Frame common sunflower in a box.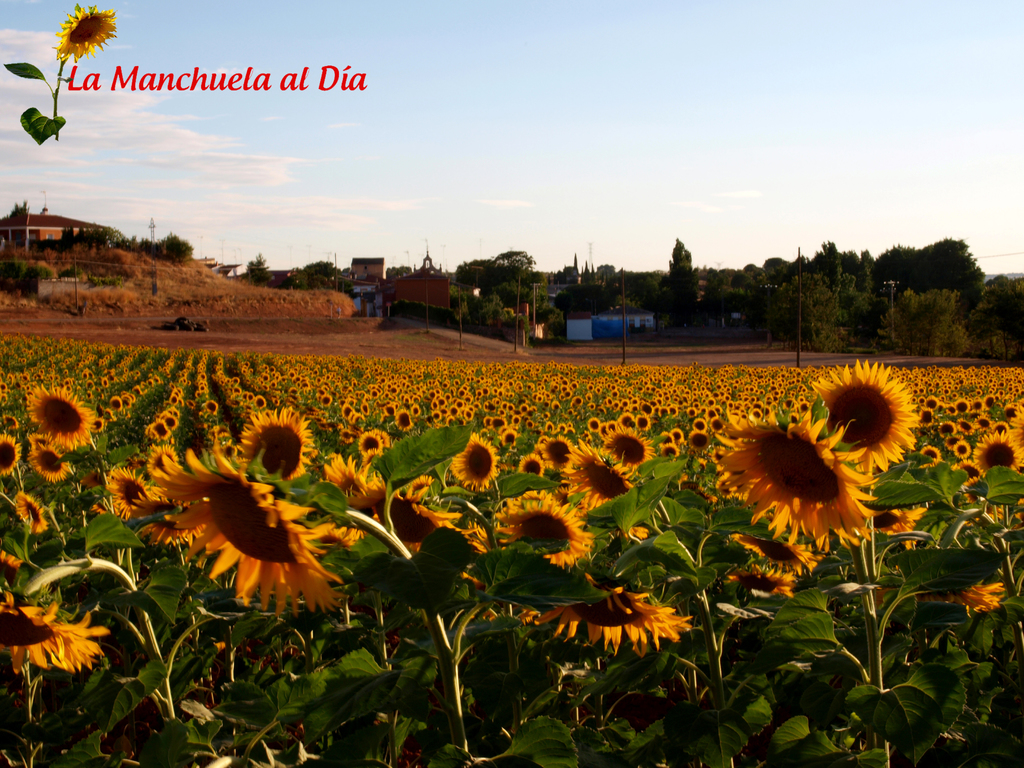
box(339, 467, 480, 575).
